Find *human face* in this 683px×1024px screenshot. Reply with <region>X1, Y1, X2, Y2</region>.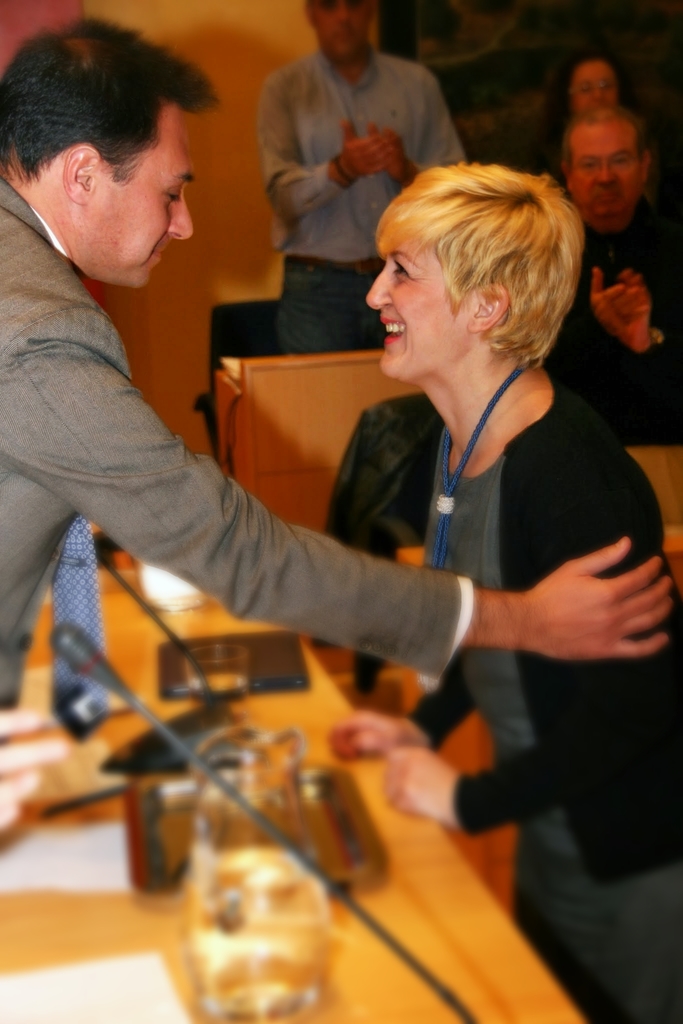
<region>568, 122, 641, 220</region>.
